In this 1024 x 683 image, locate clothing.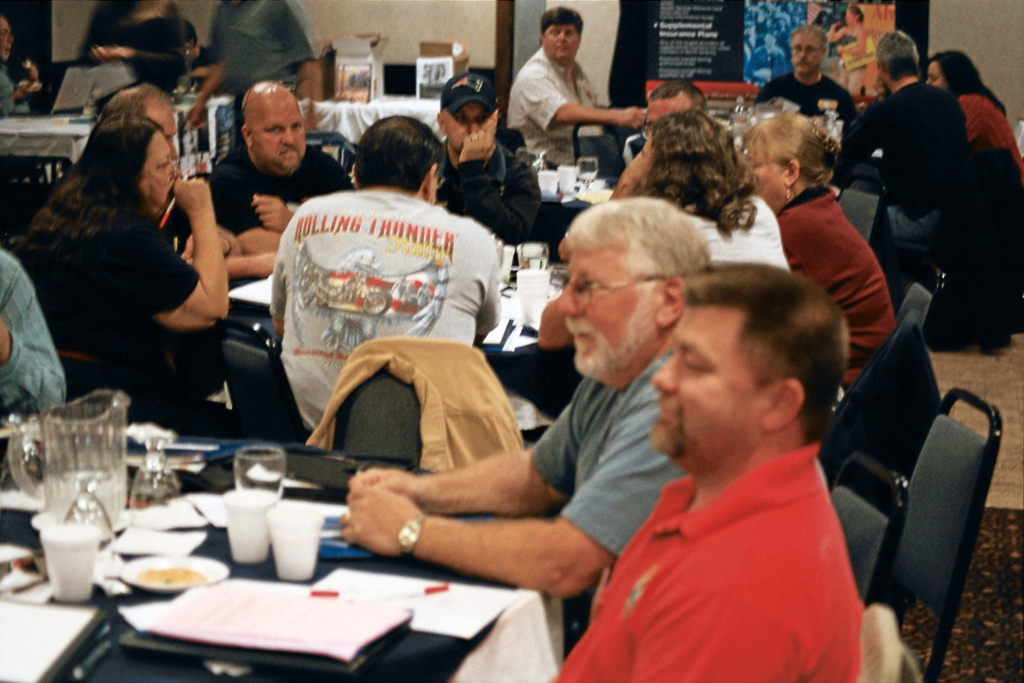
Bounding box: select_region(575, 392, 883, 673).
